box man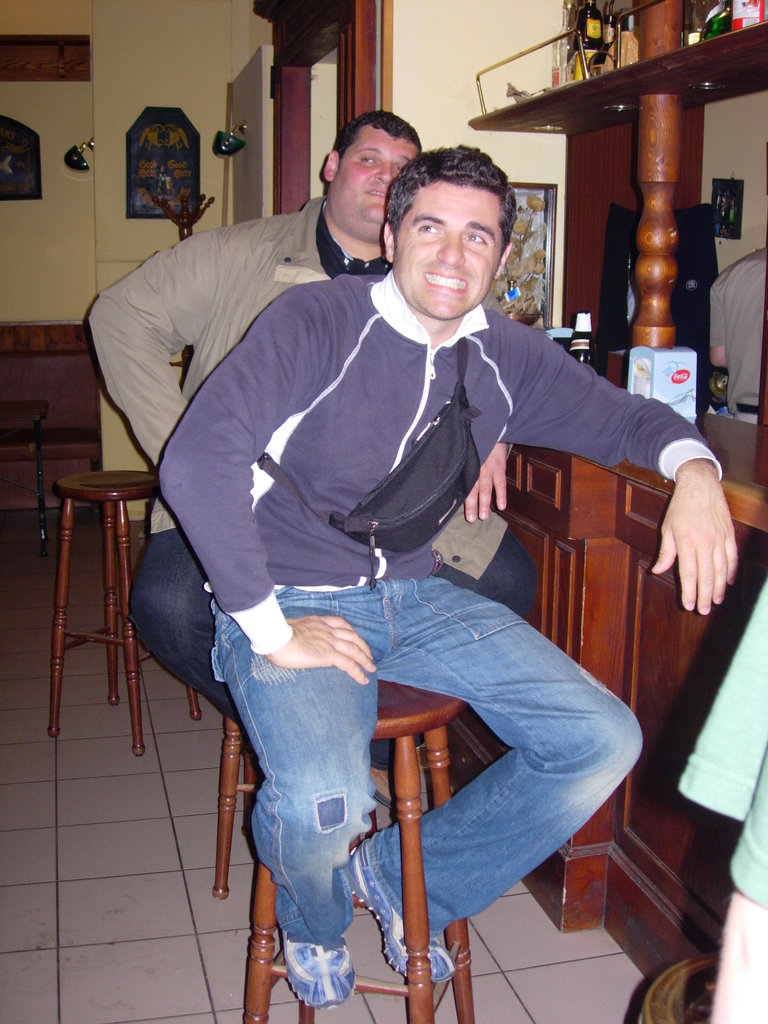
detection(89, 108, 532, 725)
